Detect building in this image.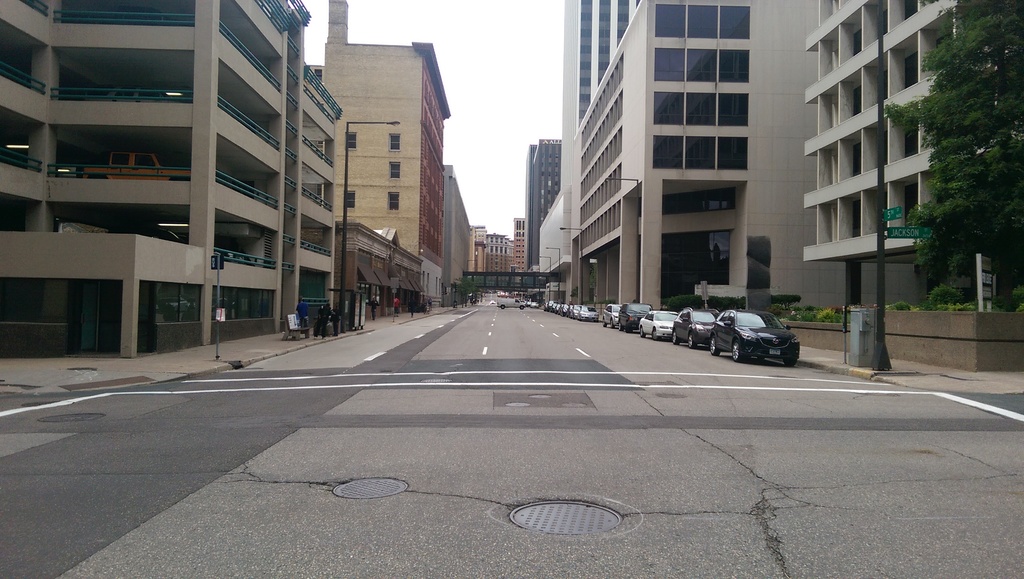
Detection: box(524, 141, 564, 277).
